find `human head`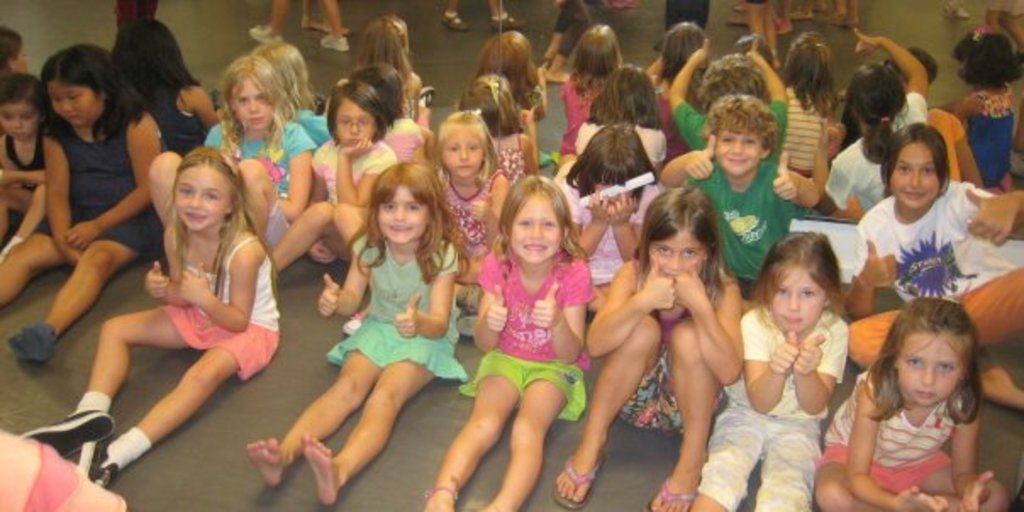
Rect(631, 176, 719, 292)
